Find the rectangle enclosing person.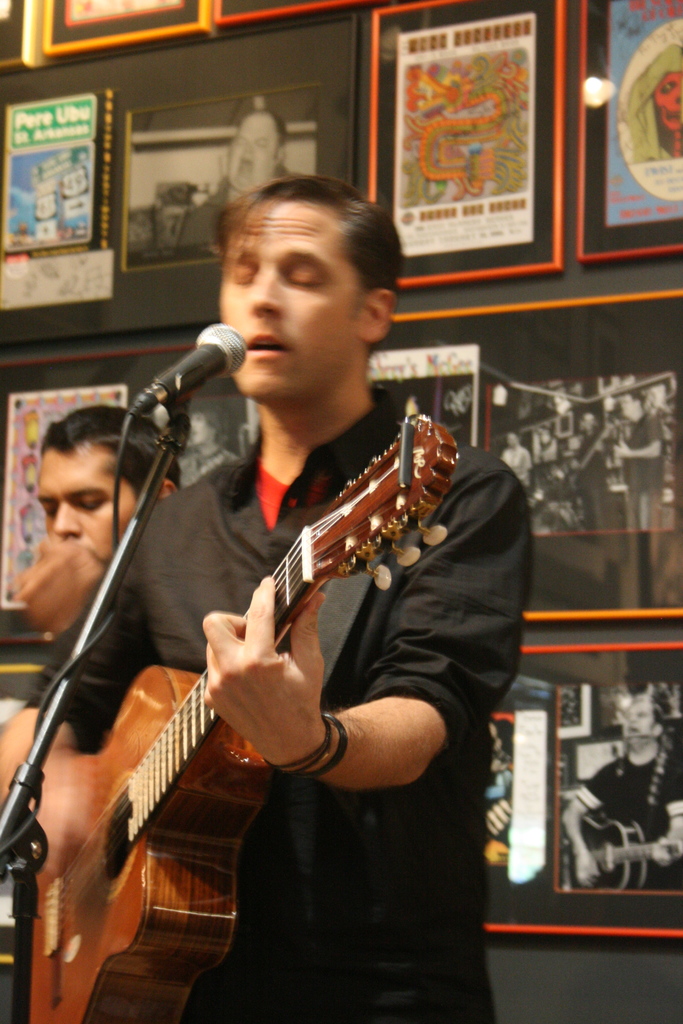
<box>491,428,530,477</box>.
